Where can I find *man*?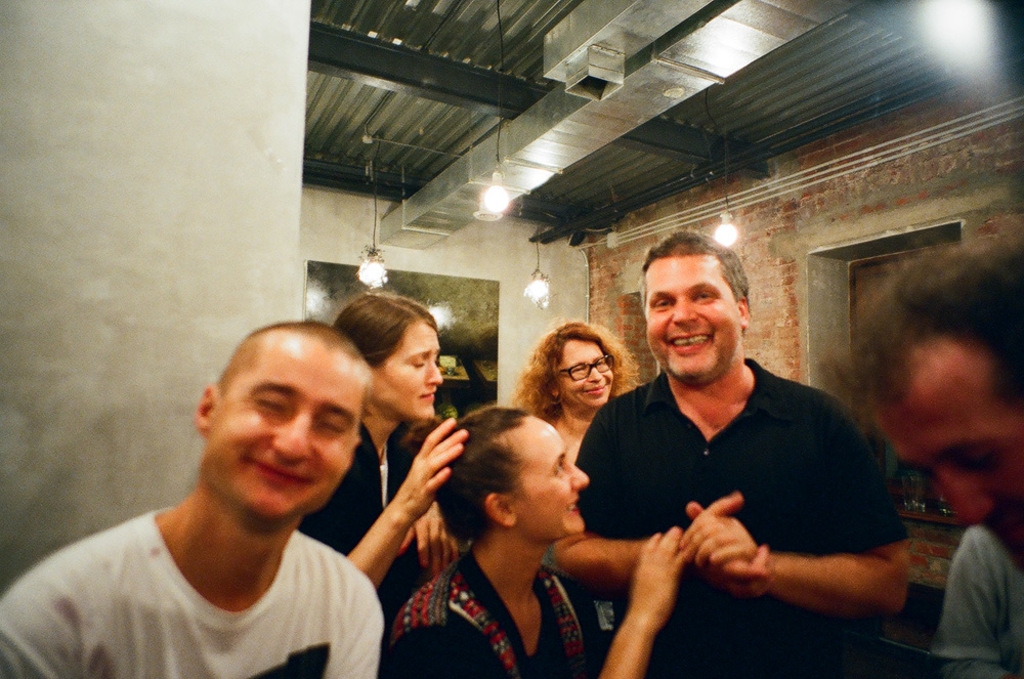
You can find it at x1=808 y1=229 x2=1023 y2=678.
